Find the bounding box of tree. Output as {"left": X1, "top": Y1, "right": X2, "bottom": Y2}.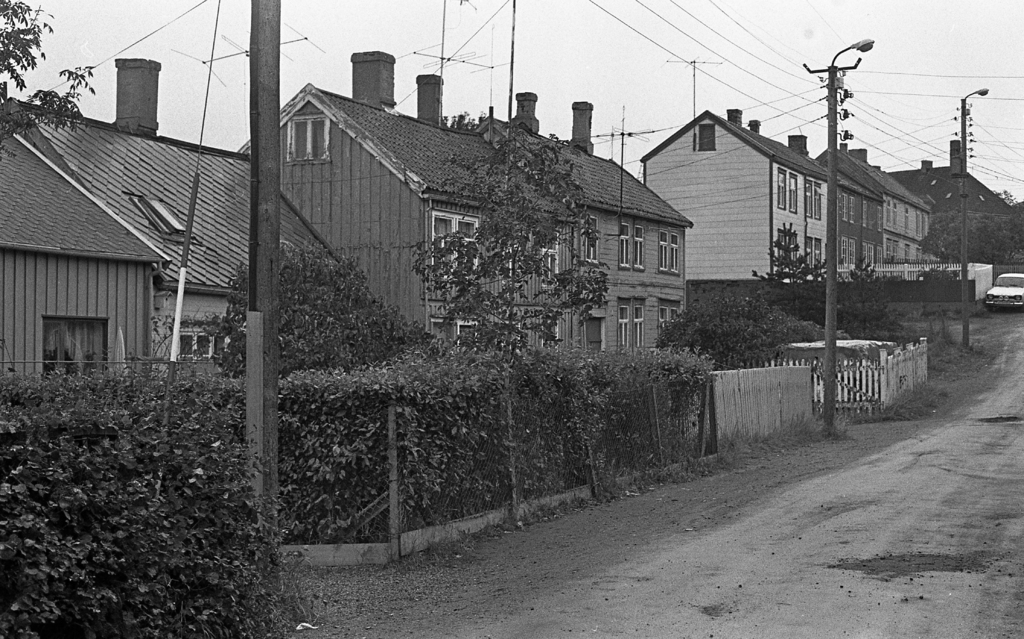
{"left": 750, "top": 215, "right": 826, "bottom": 356}.
